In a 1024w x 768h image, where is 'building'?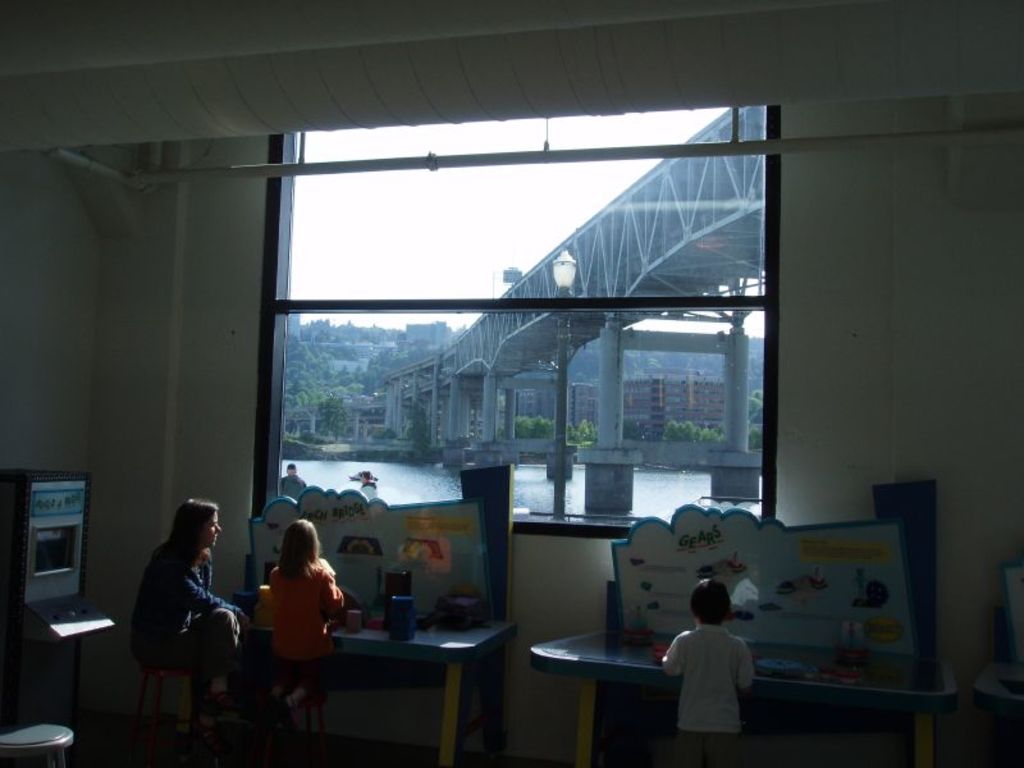
618/378/724/433.
